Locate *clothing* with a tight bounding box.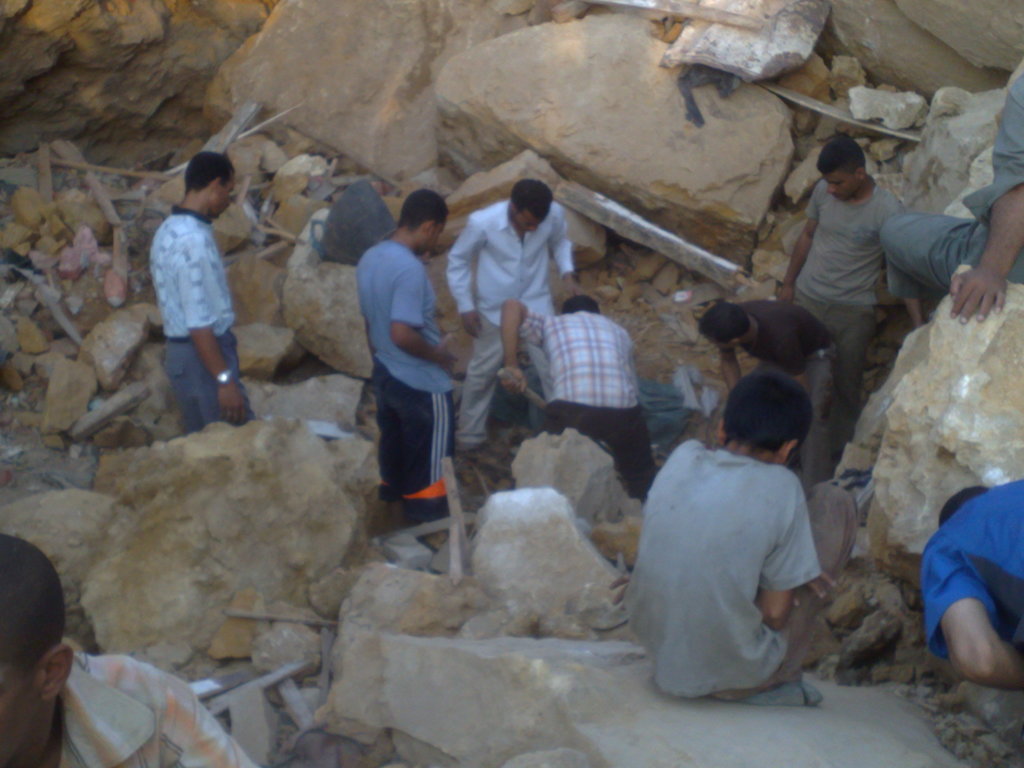
(56,648,266,767).
